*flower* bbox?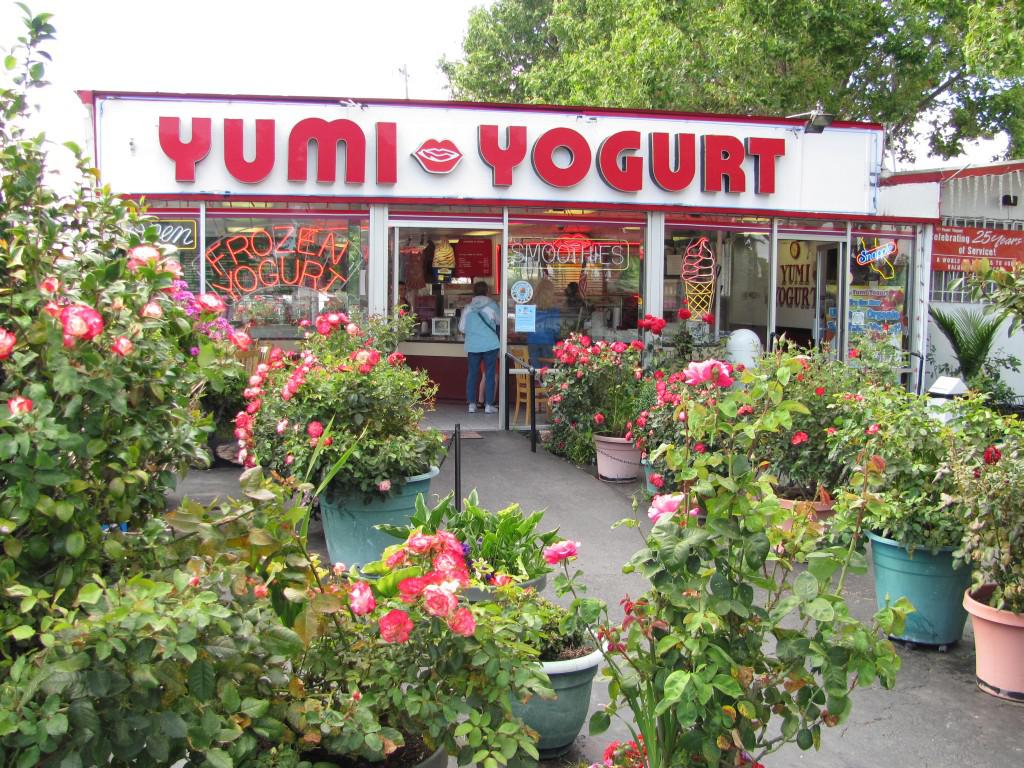
255, 581, 264, 599
